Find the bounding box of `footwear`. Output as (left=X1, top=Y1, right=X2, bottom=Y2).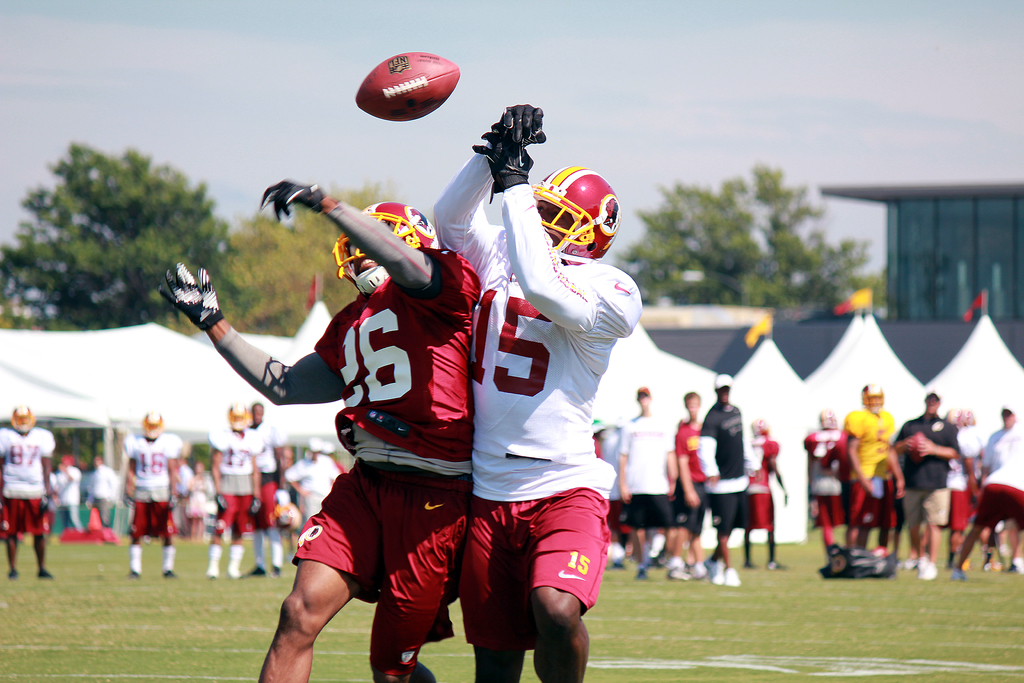
(left=920, top=555, right=934, bottom=580).
